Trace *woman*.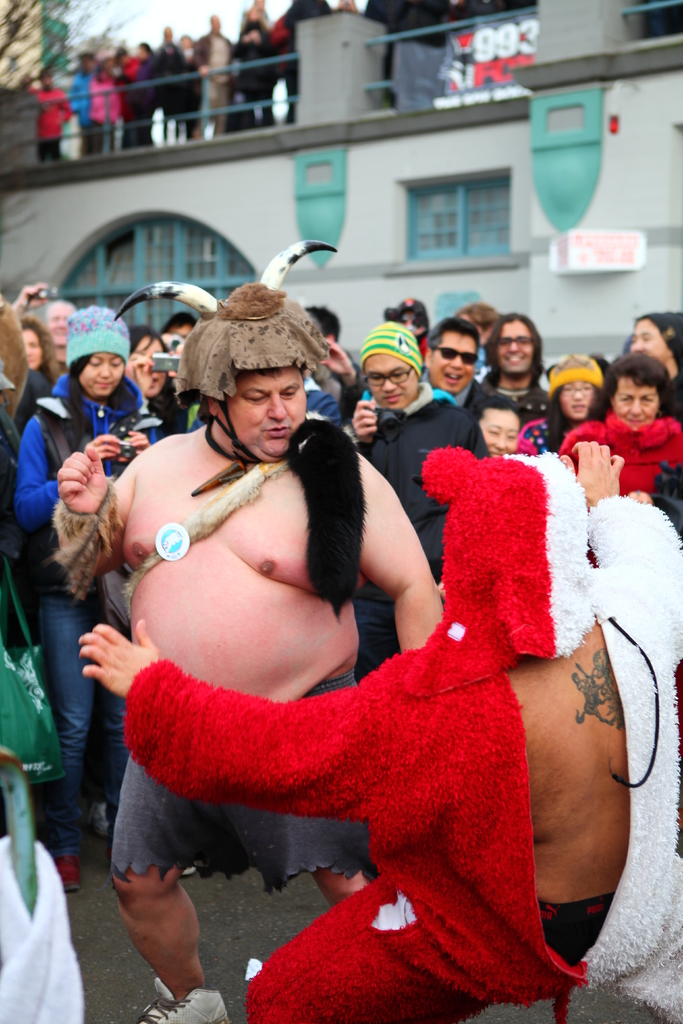
Traced to Rect(548, 358, 616, 454).
